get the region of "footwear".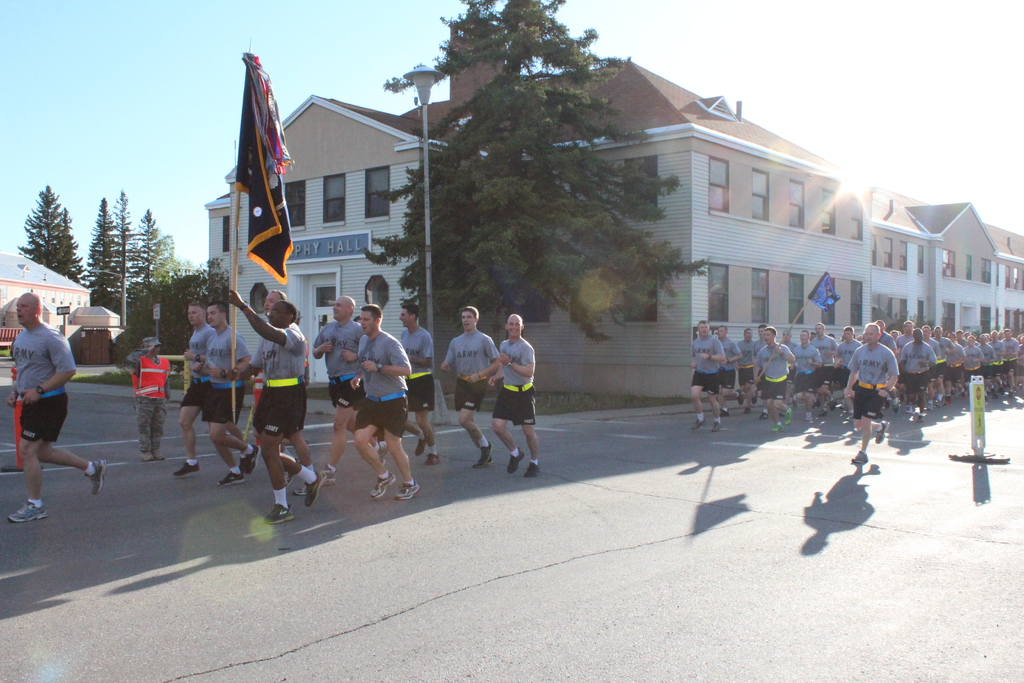
[507, 450, 522, 472].
